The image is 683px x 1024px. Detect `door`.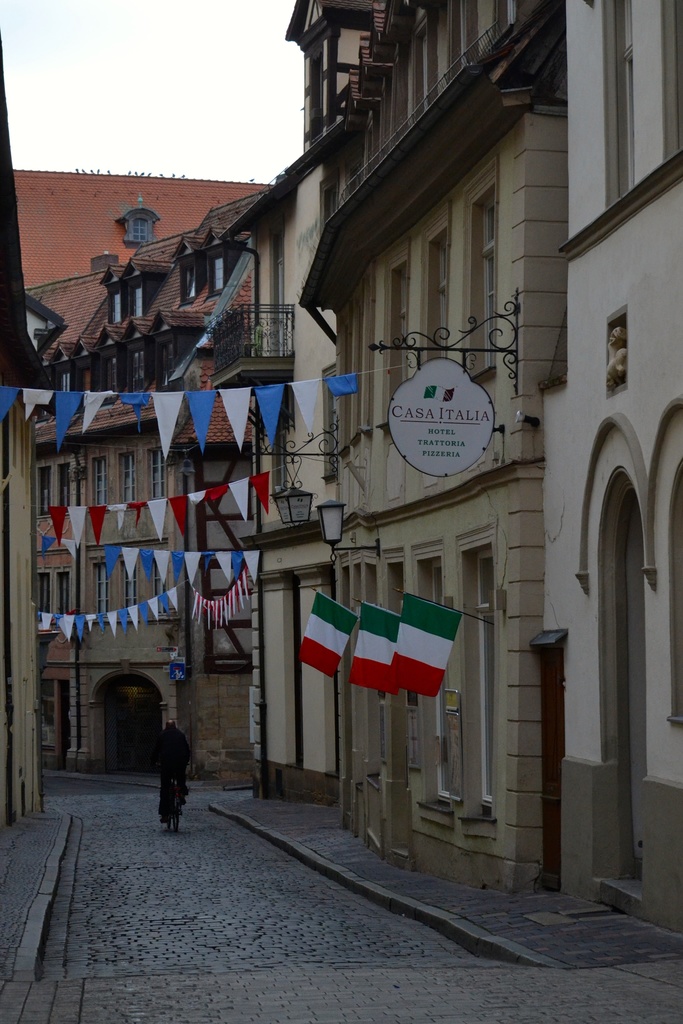
Detection: detection(541, 655, 560, 886).
